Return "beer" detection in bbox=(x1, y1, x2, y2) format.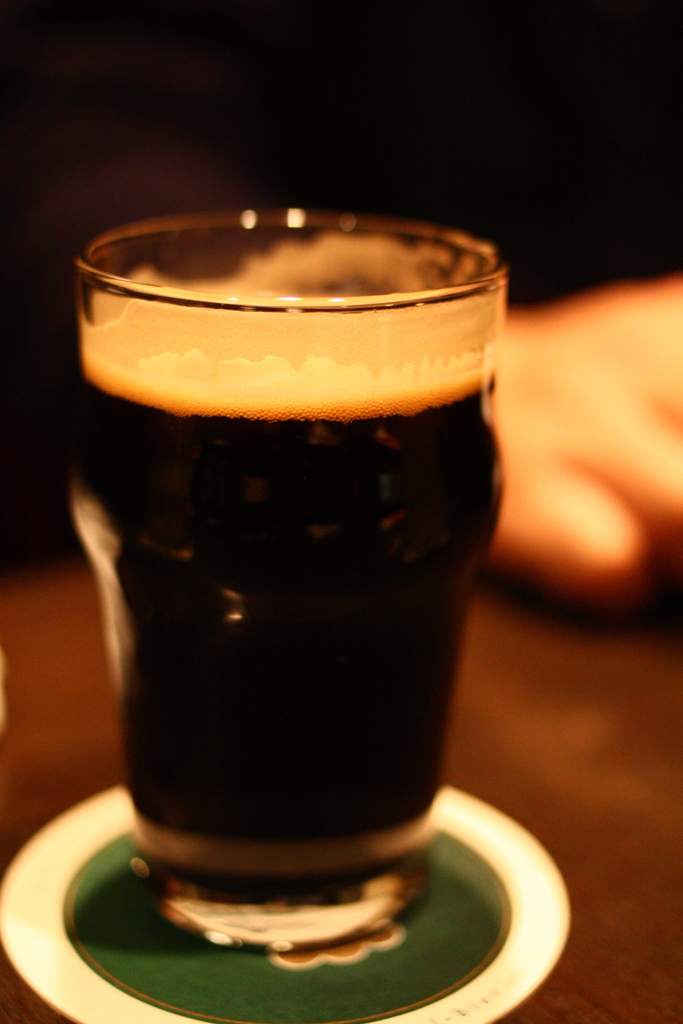
bbox=(81, 197, 521, 970).
